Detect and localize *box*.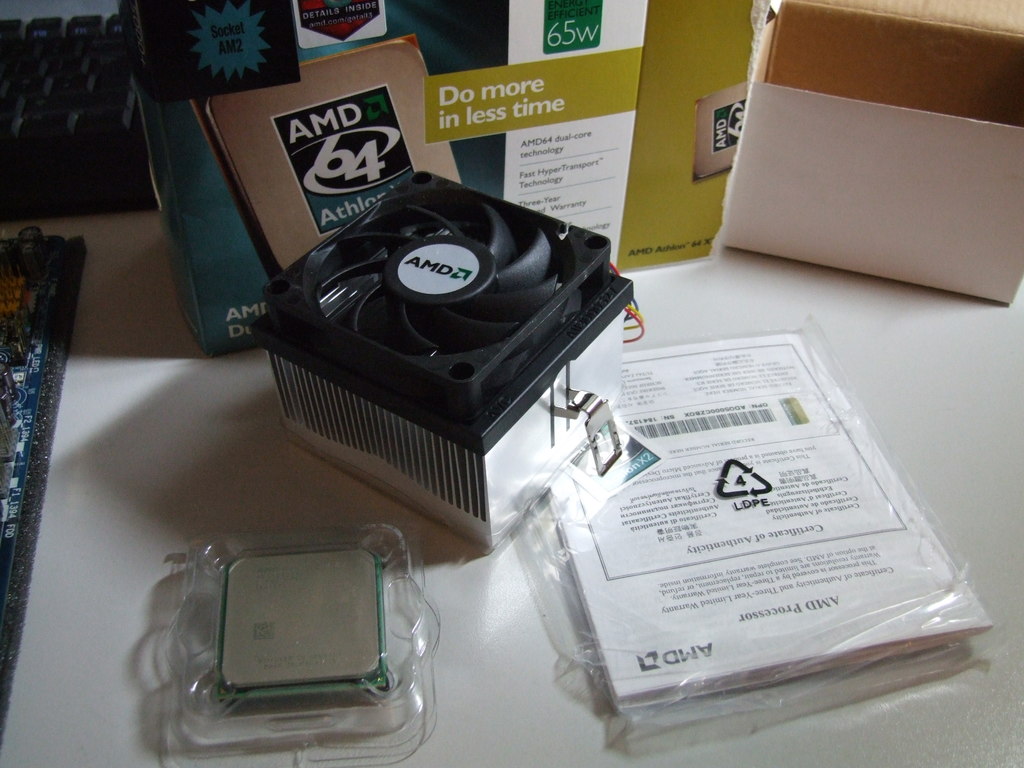
Localized at (x1=719, y1=12, x2=1016, y2=320).
